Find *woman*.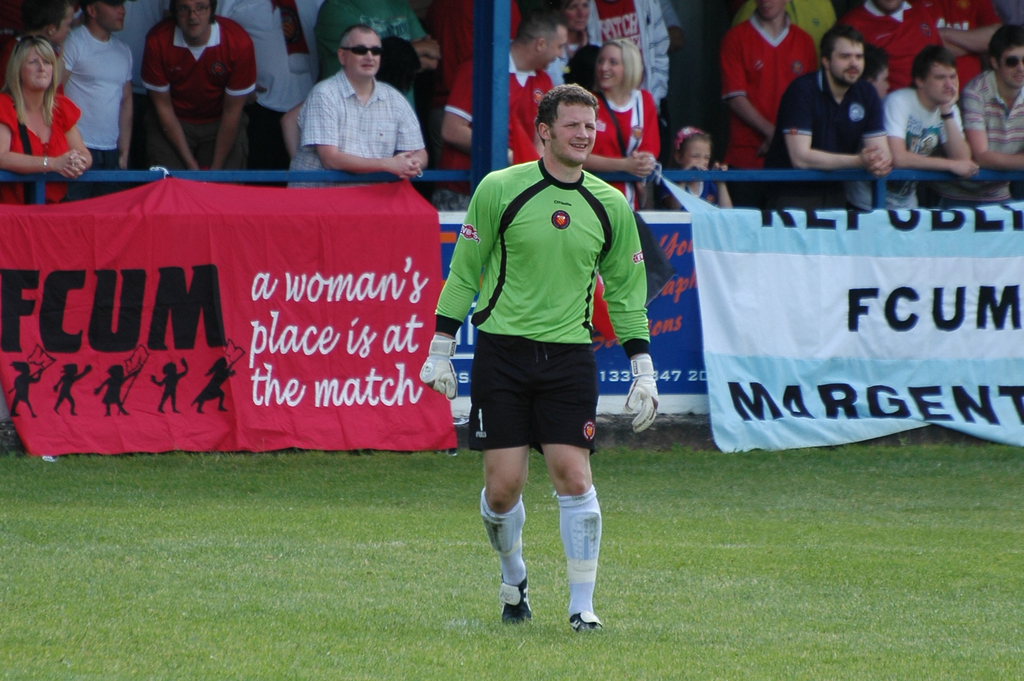
bbox=[589, 38, 660, 208].
